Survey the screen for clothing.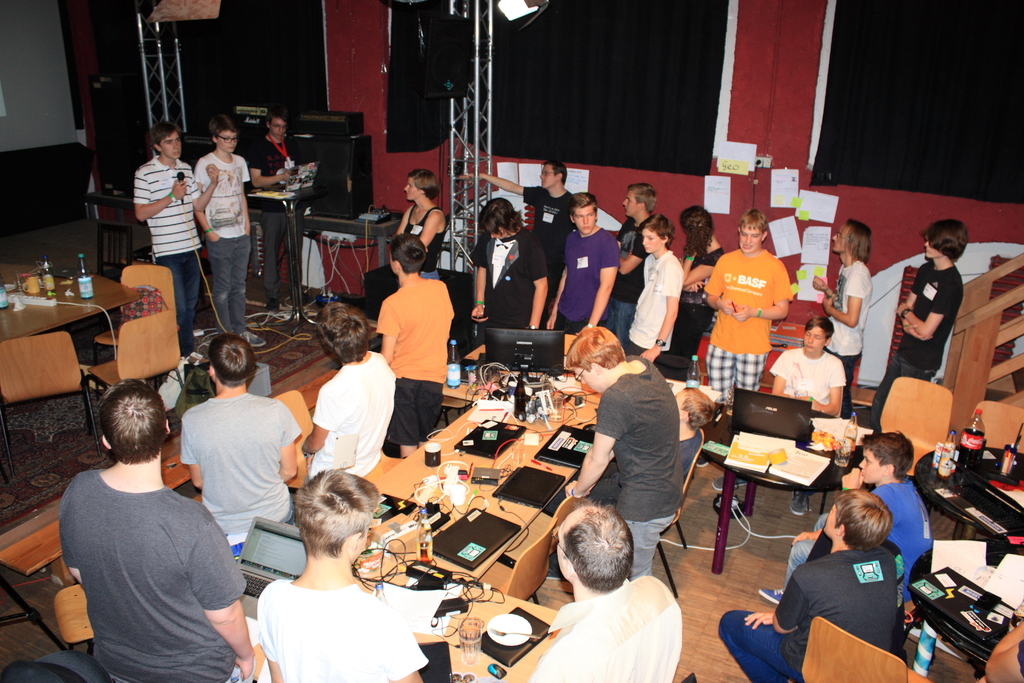
Survey found: locate(132, 156, 200, 255).
